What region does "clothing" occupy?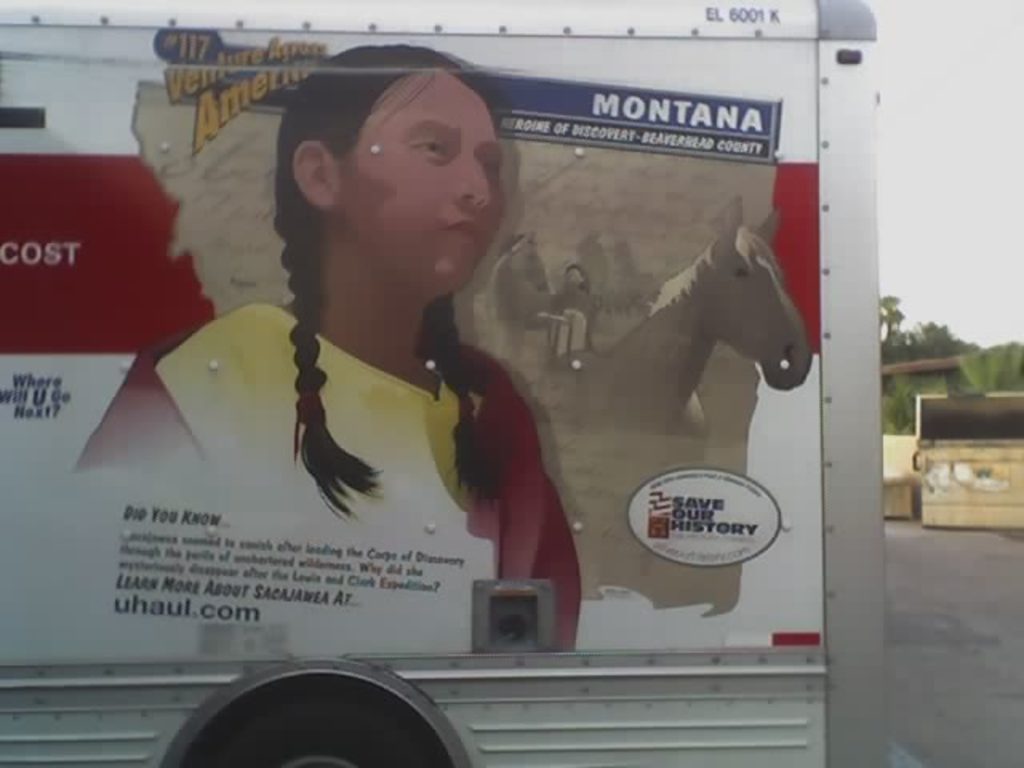
[x1=184, y1=250, x2=586, y2=654].
